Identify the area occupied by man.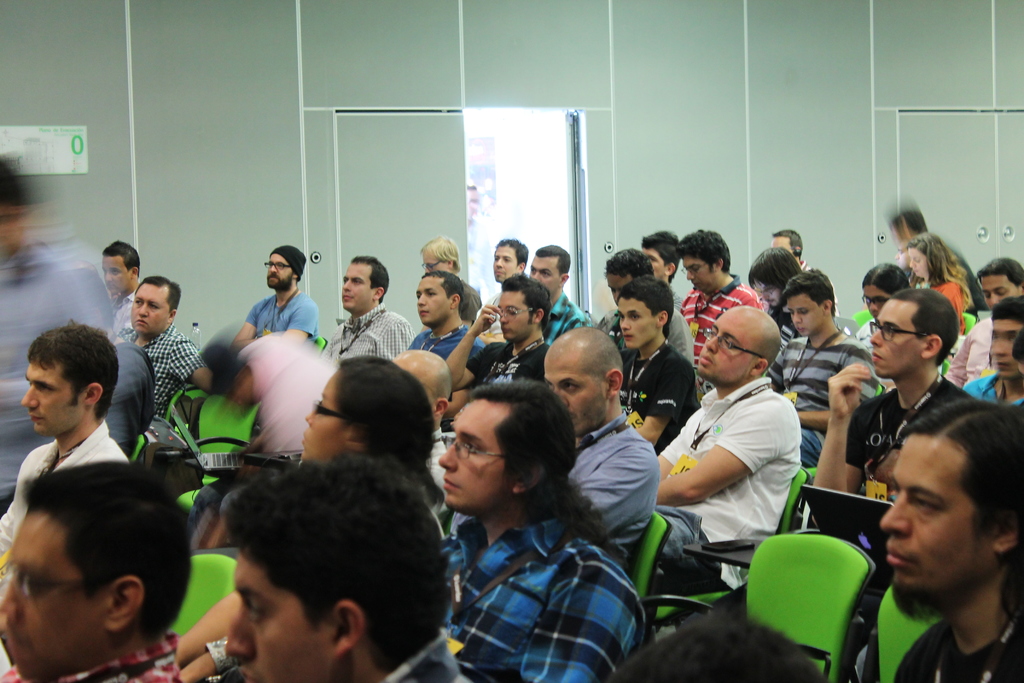
Area: detection(408, 278, 483, 363).
